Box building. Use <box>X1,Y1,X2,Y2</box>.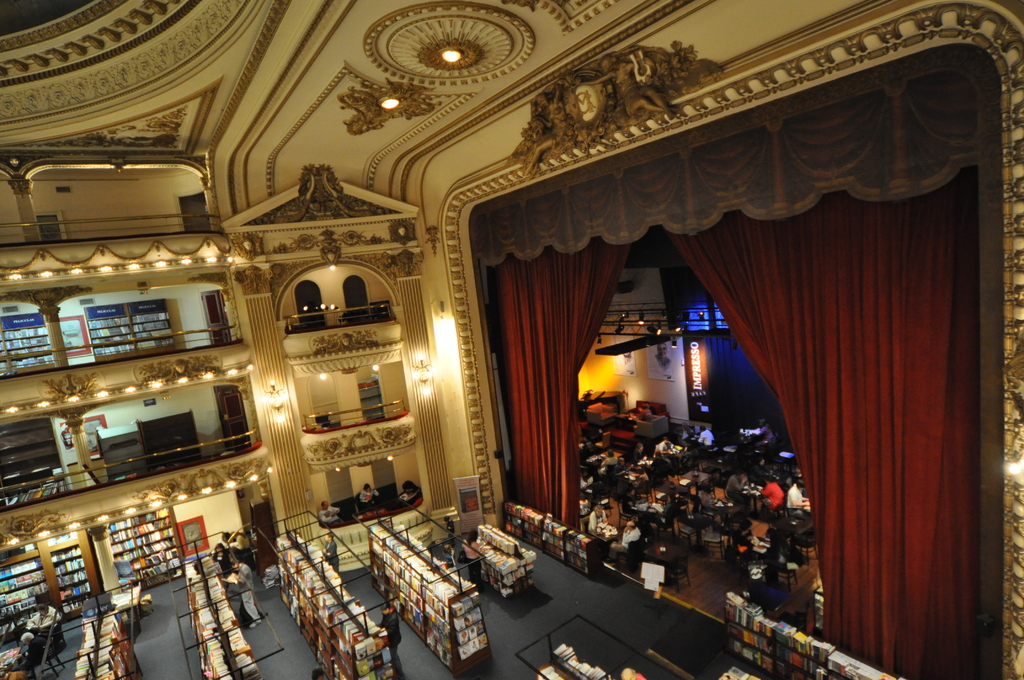
<box>1,0,1023,679</box>.
